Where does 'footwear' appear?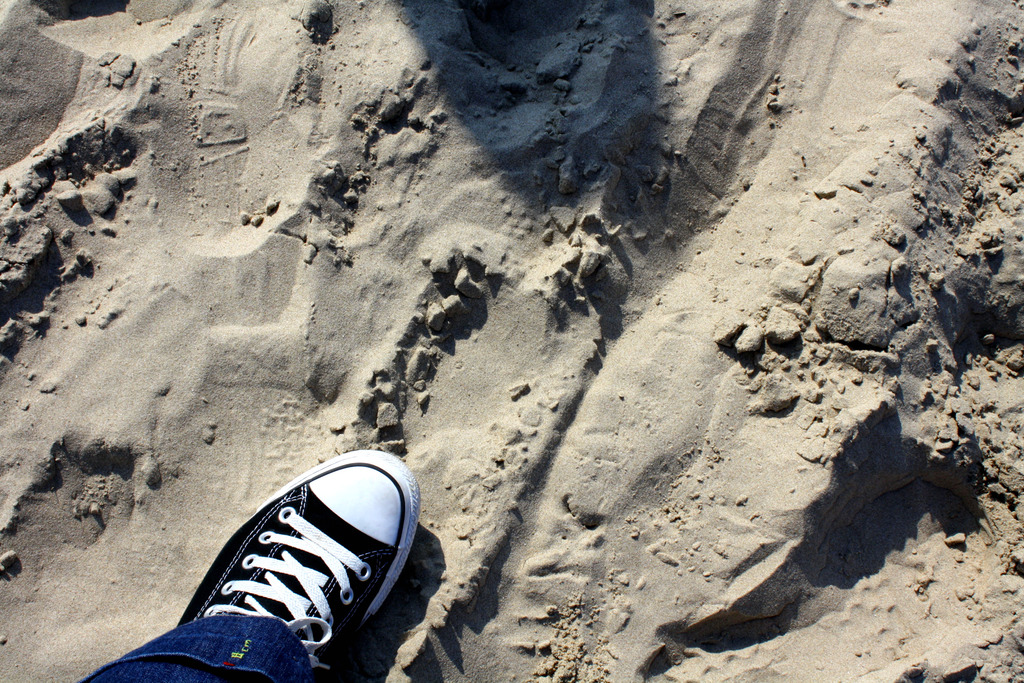
Appears at 173 452 422 673.
